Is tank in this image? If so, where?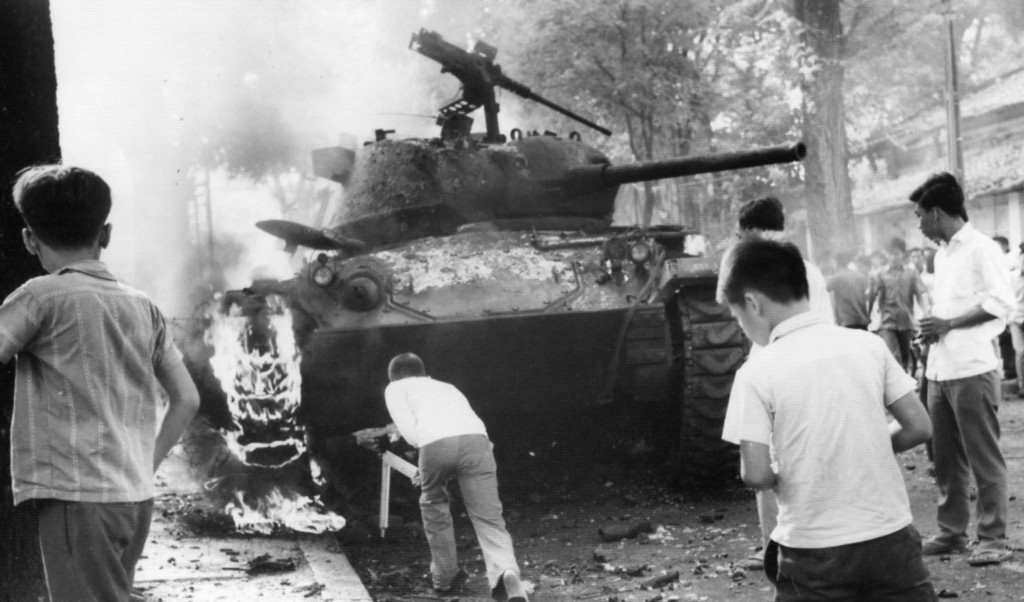
Yes, at left=256, top=29, right=810, bottom=502.
